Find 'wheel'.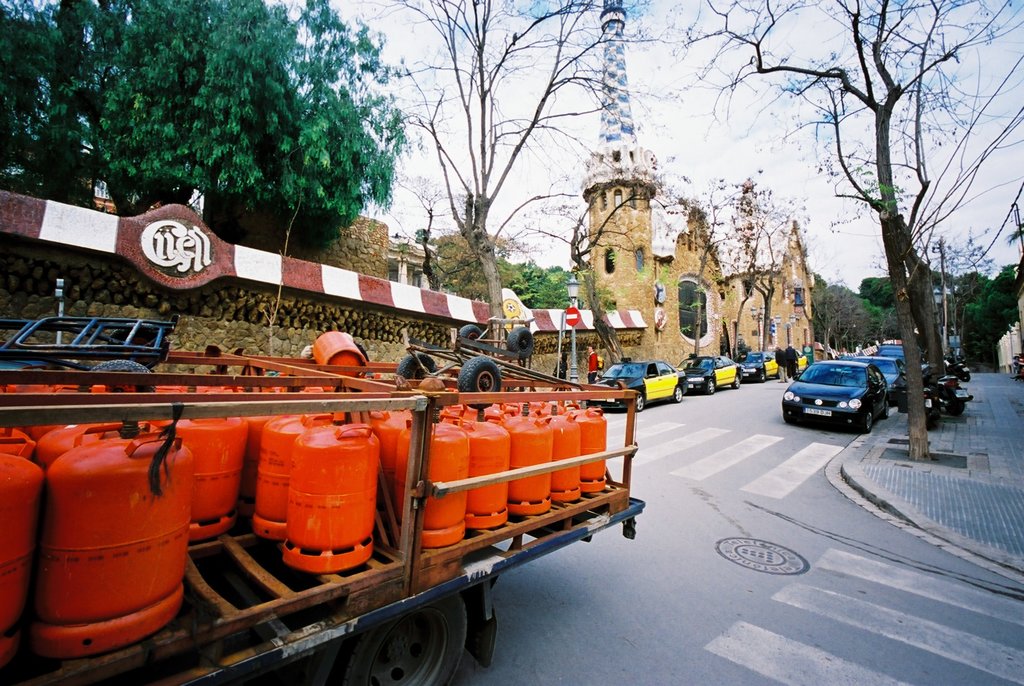
<region>732, 373, 740, 388</region>.
